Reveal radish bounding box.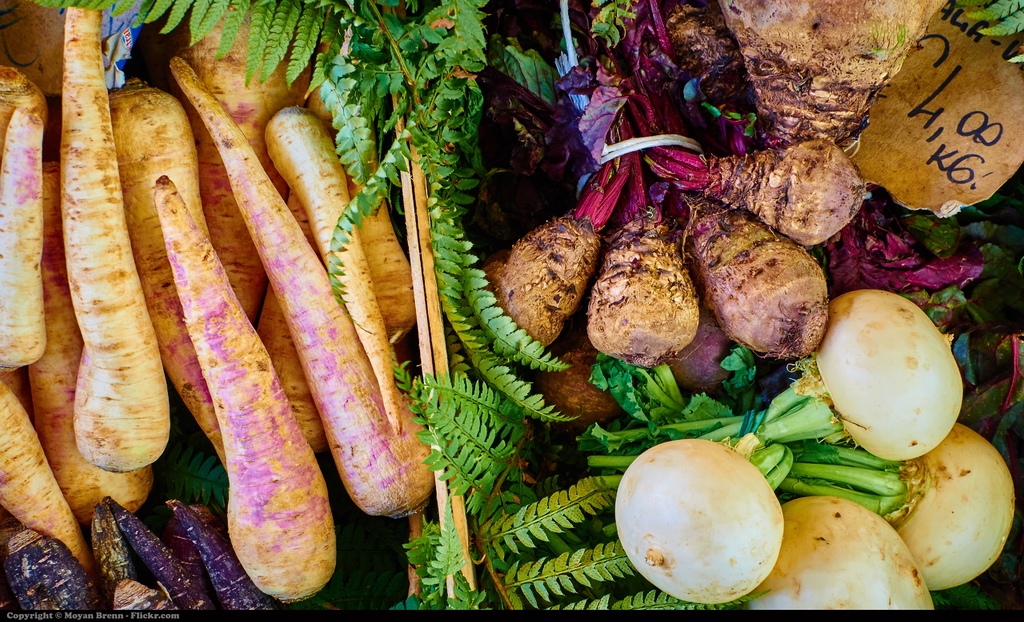
Revealed: [x1=261, y1=104, x2=396, y2=435].
